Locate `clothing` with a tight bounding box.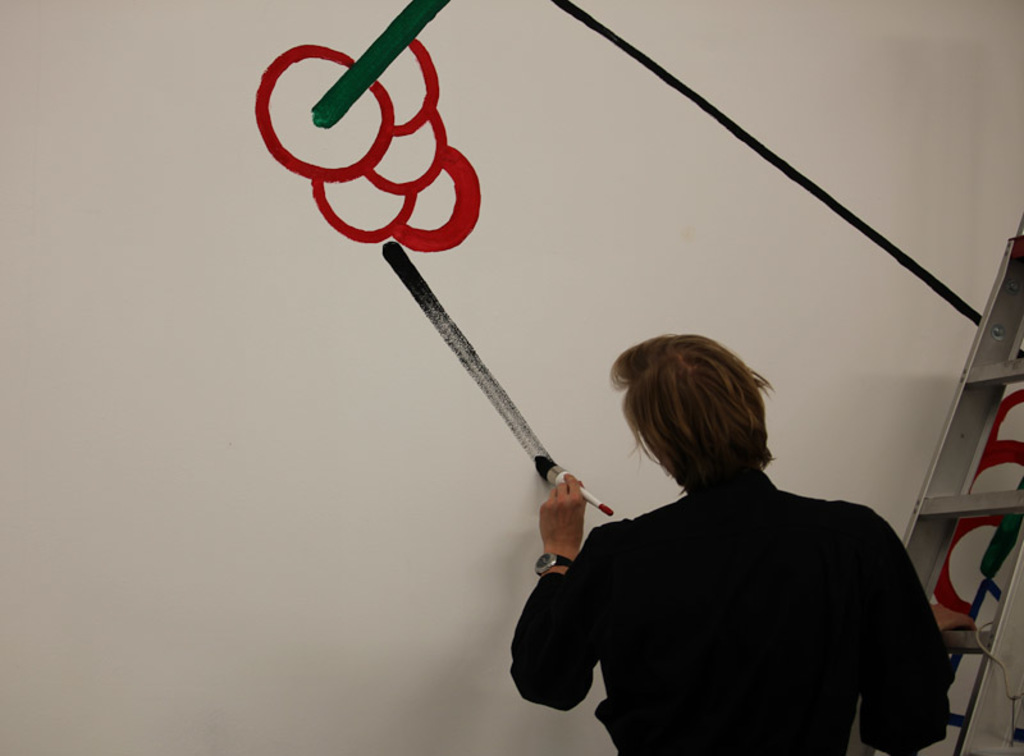
x1=525, y1=418, x2=911, y2=751.
